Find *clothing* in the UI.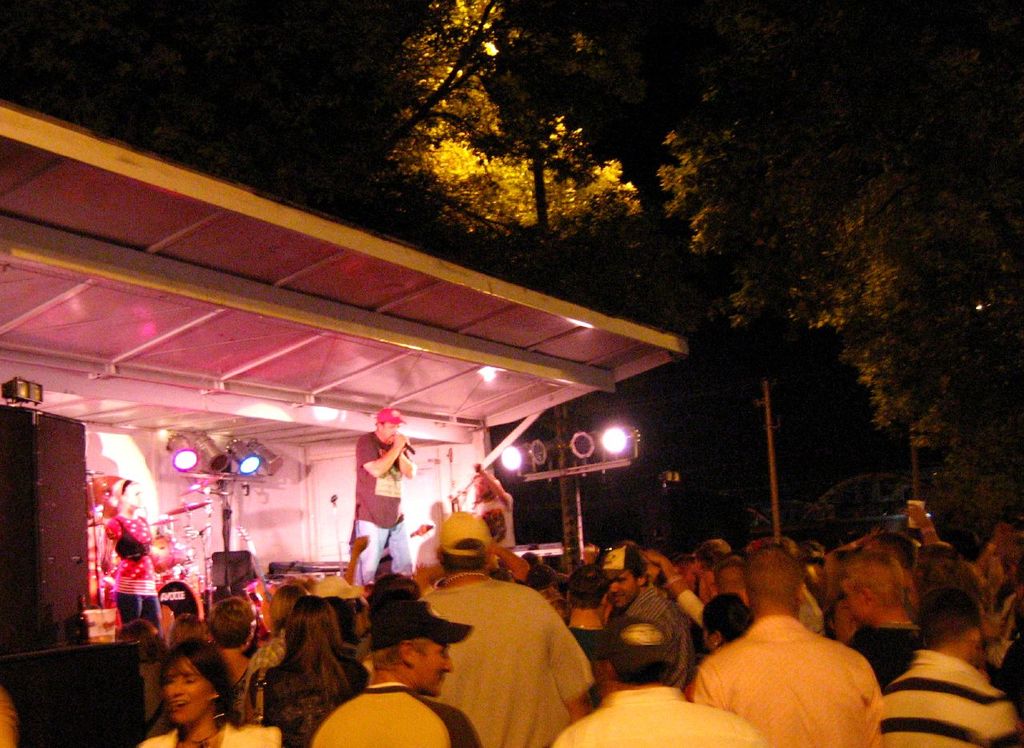
UI element at BBox(876, 642, 1023, 747).
